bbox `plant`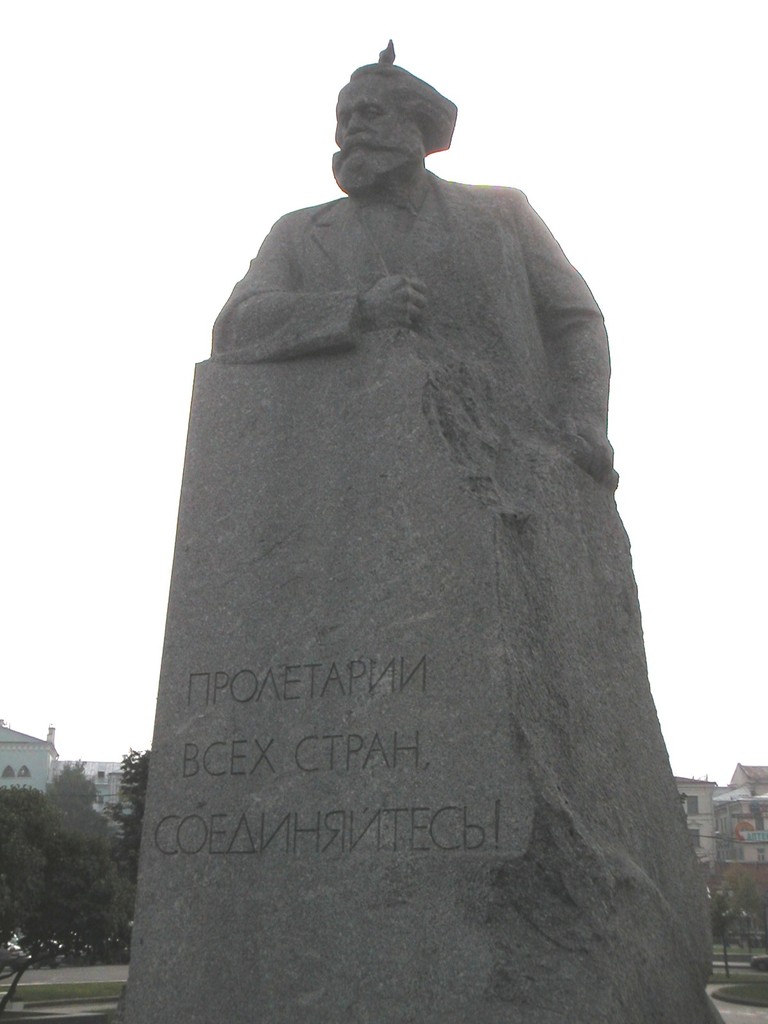
Rect(0, 974, 143, 1014)
